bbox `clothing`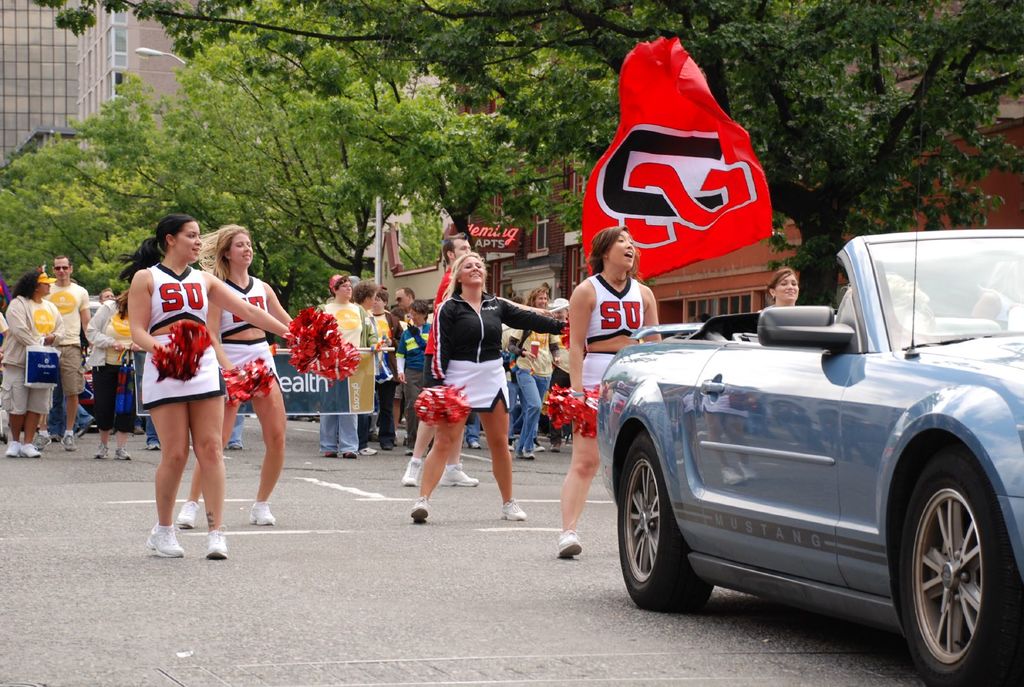
Rect(393, 324, 434, 450)
